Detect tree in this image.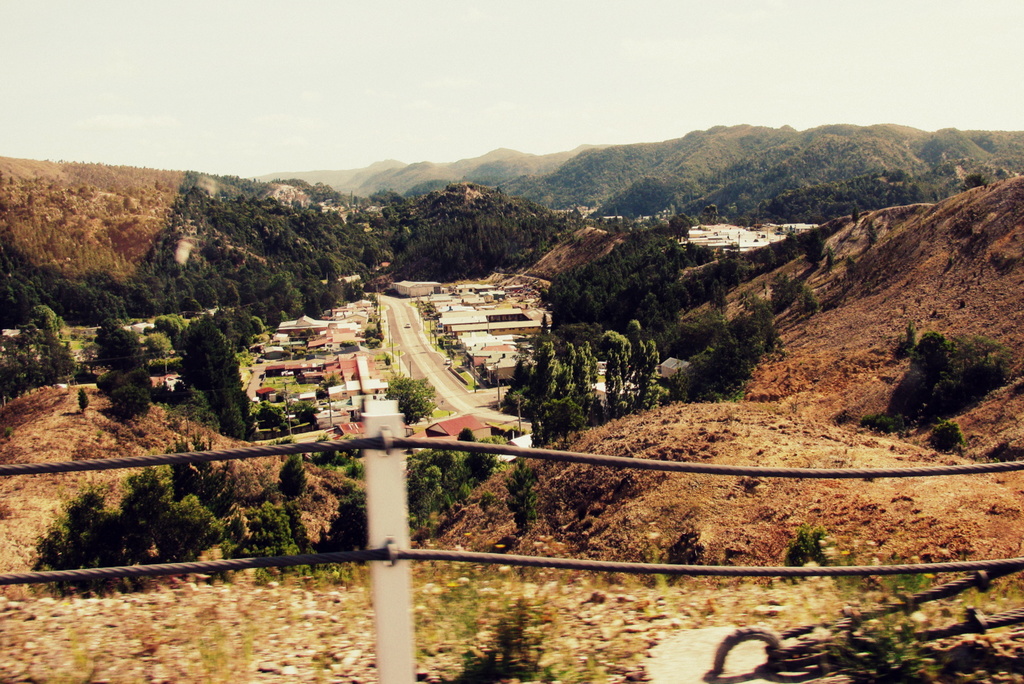
Detection: [230, 501, 308, 571].
